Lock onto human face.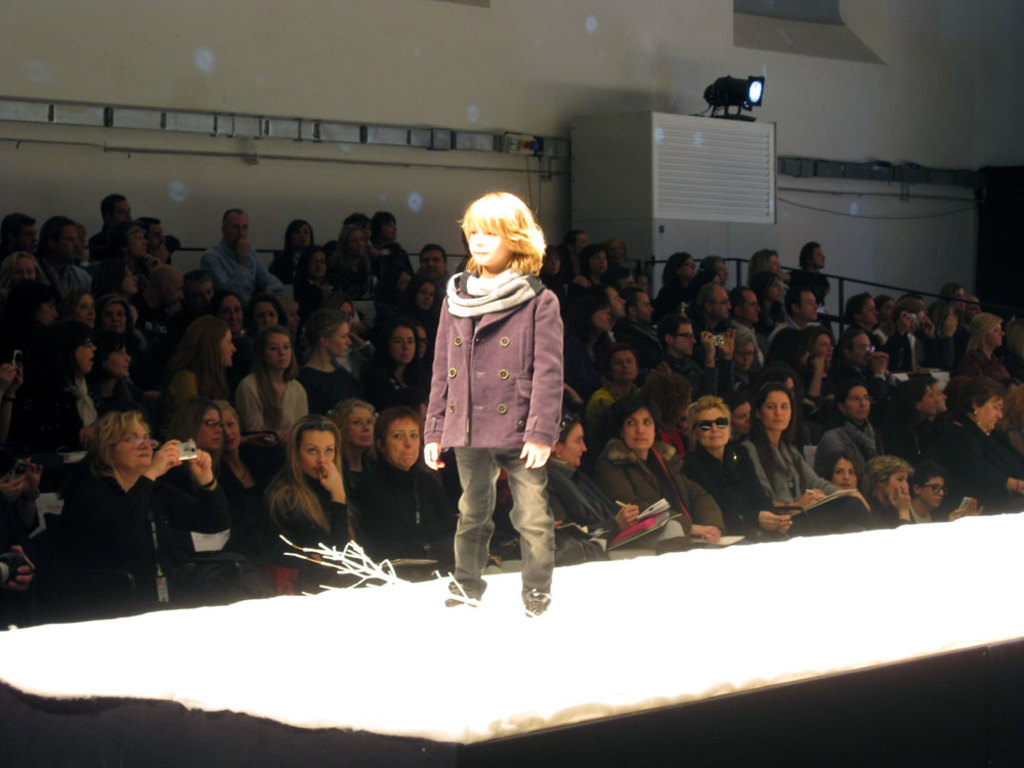
Locked: (left=697, top=410, right=732, bottom=447).
